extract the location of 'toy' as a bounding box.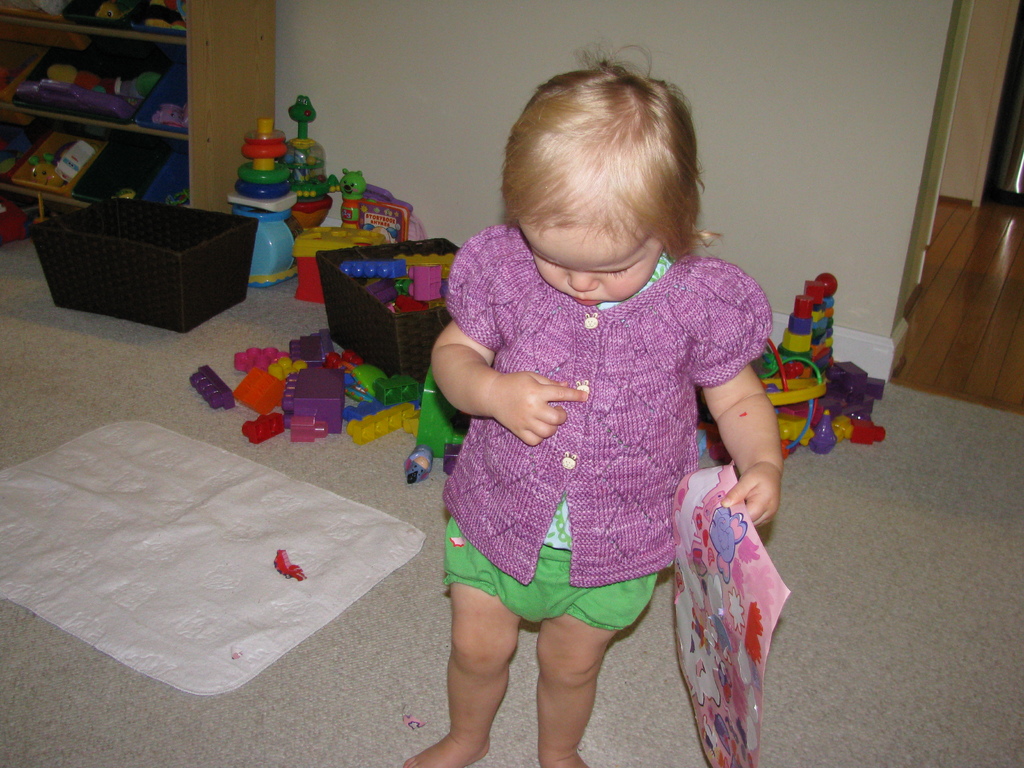
pyautogui.locateOnScreen(311, 208, 478, 376).
